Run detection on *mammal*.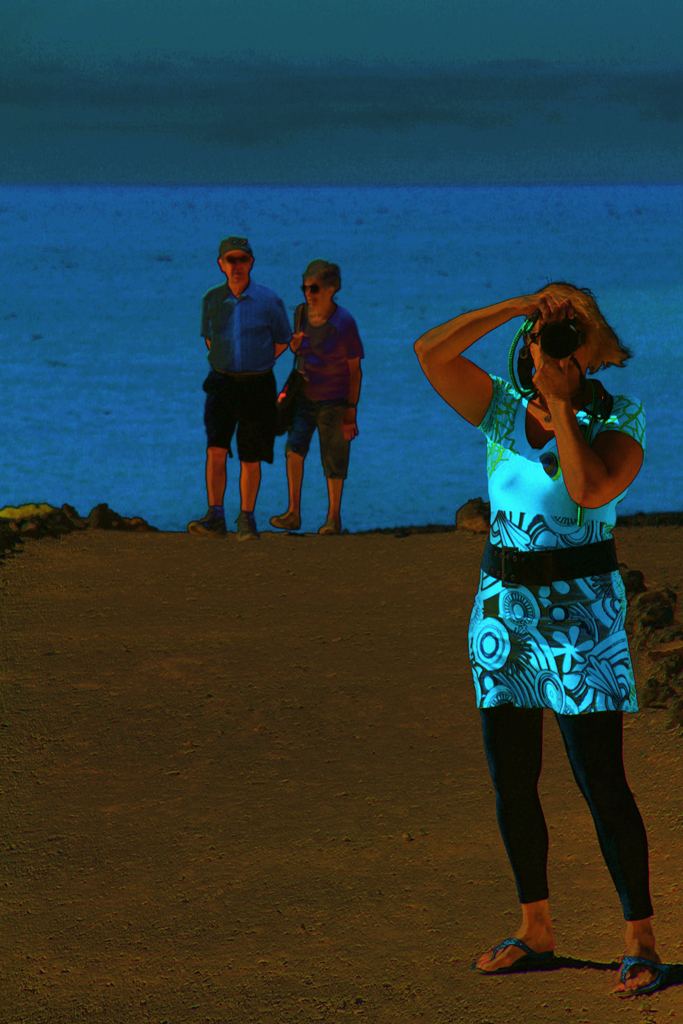
Result: [263,257,365,535].
